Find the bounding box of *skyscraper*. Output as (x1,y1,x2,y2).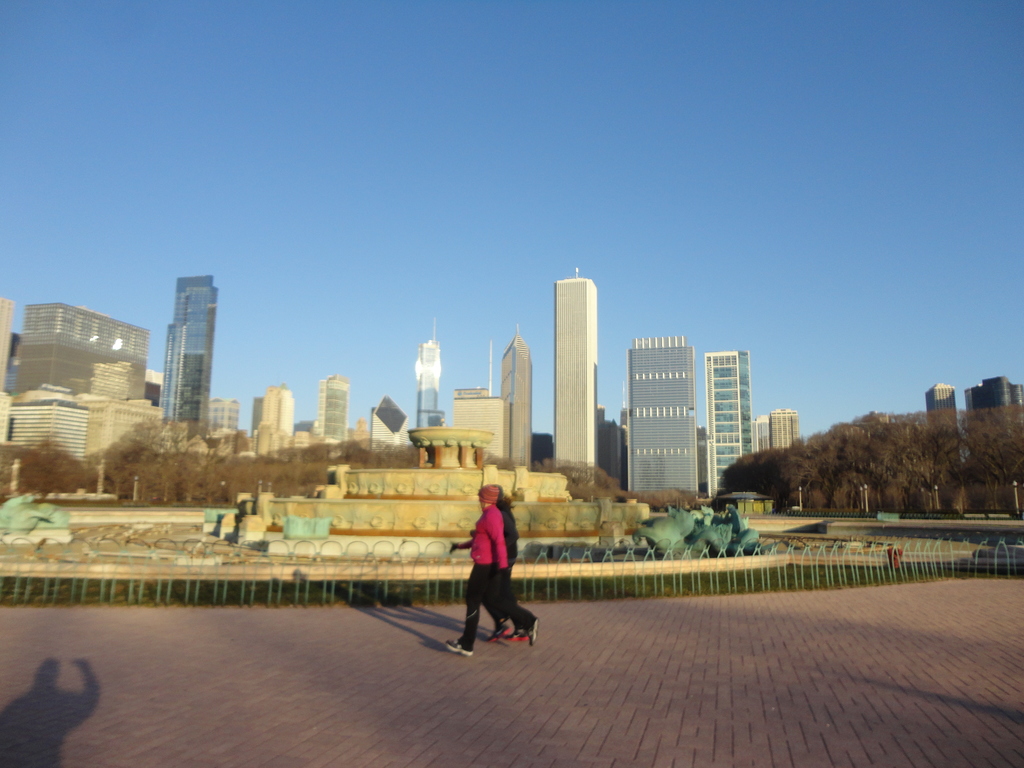
(497,323,534,468).
